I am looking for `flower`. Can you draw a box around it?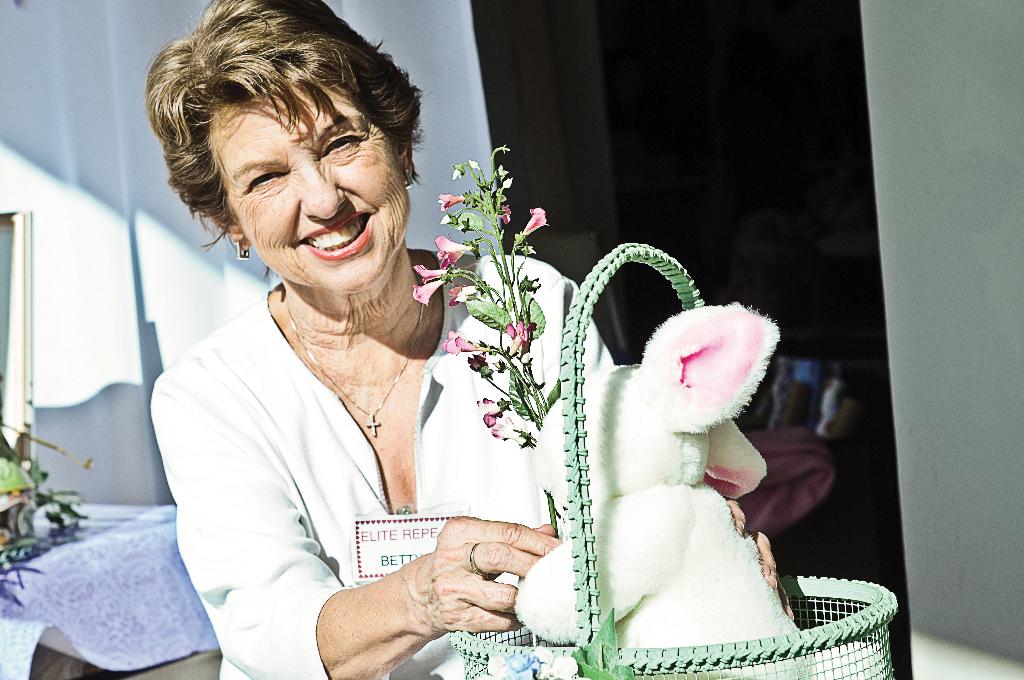
Sure, the bounding box is 488:414:531:448.
